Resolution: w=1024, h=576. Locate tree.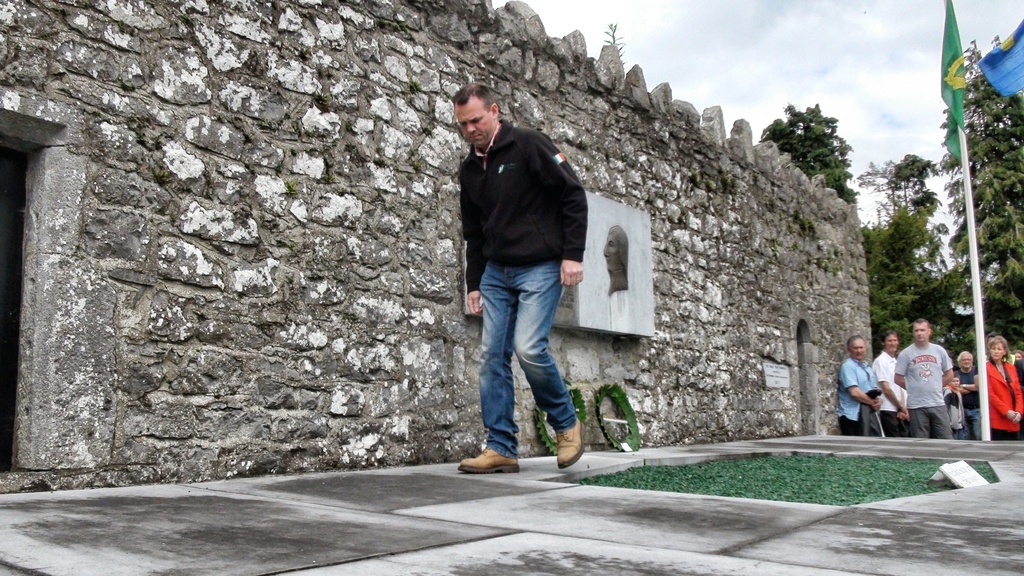
crop(751, 95, 855, 200).
